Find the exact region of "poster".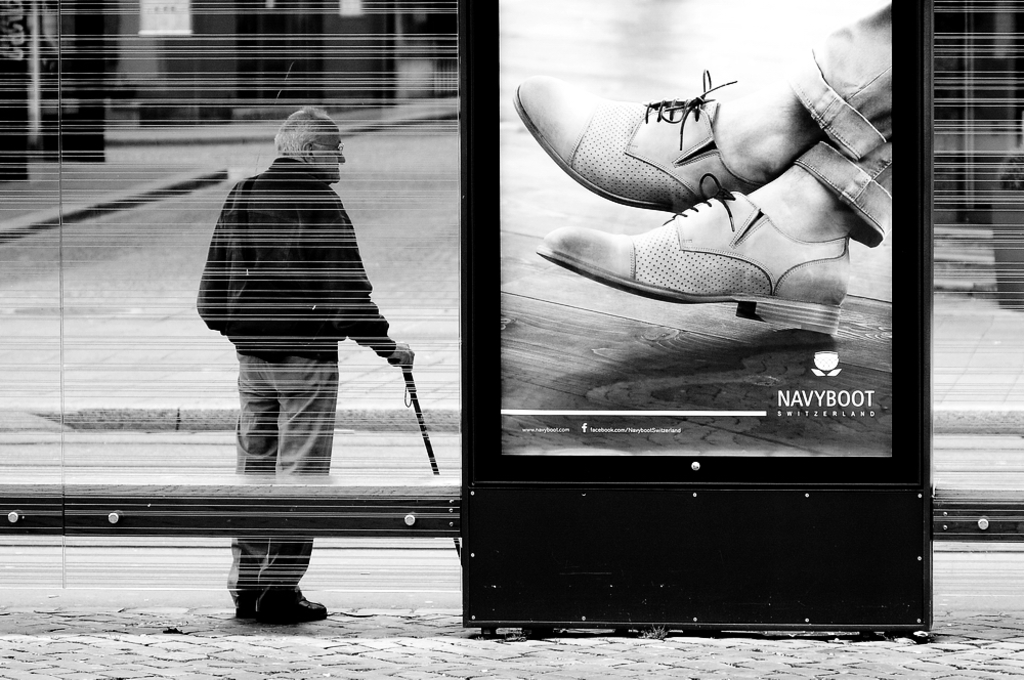
Exact region: [left=498, top=0, right=893, bottom=457].
